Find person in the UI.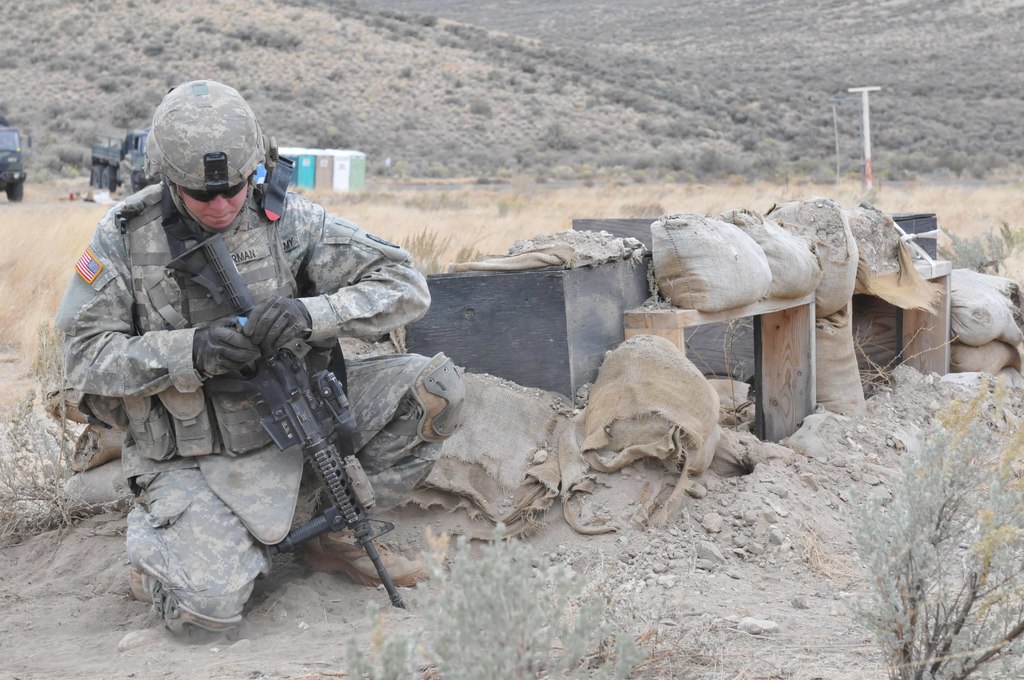
UI element at select_region(104, 106, 440, 644).
